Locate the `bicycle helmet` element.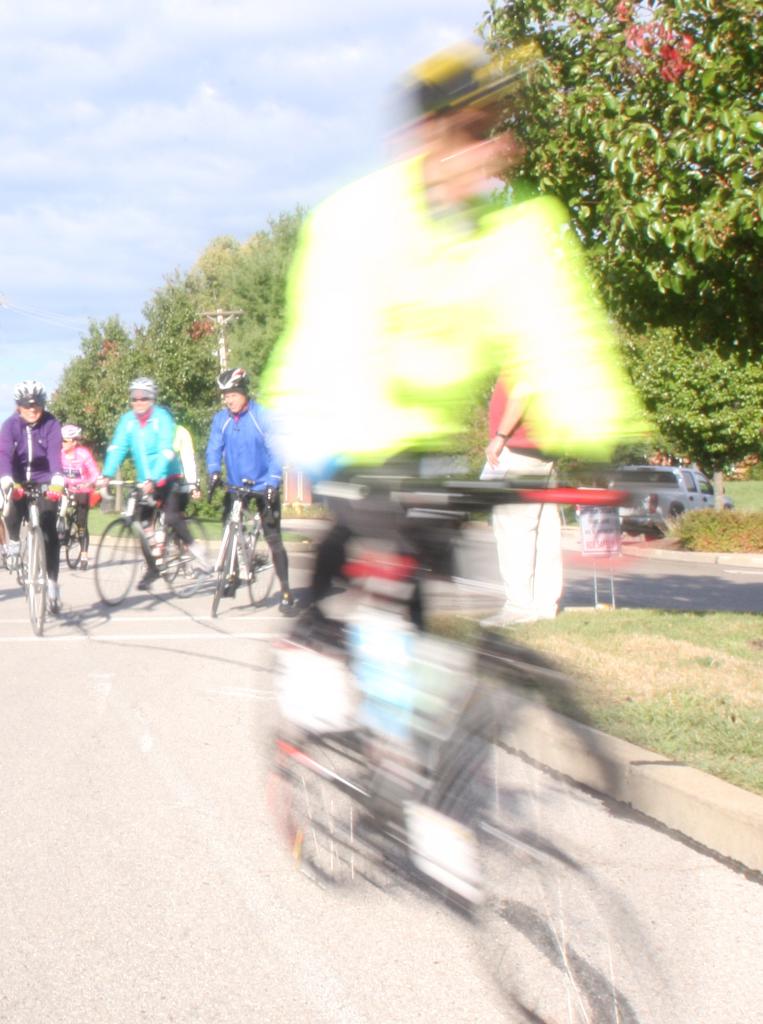
Element bbox: 424:56:503:104.
